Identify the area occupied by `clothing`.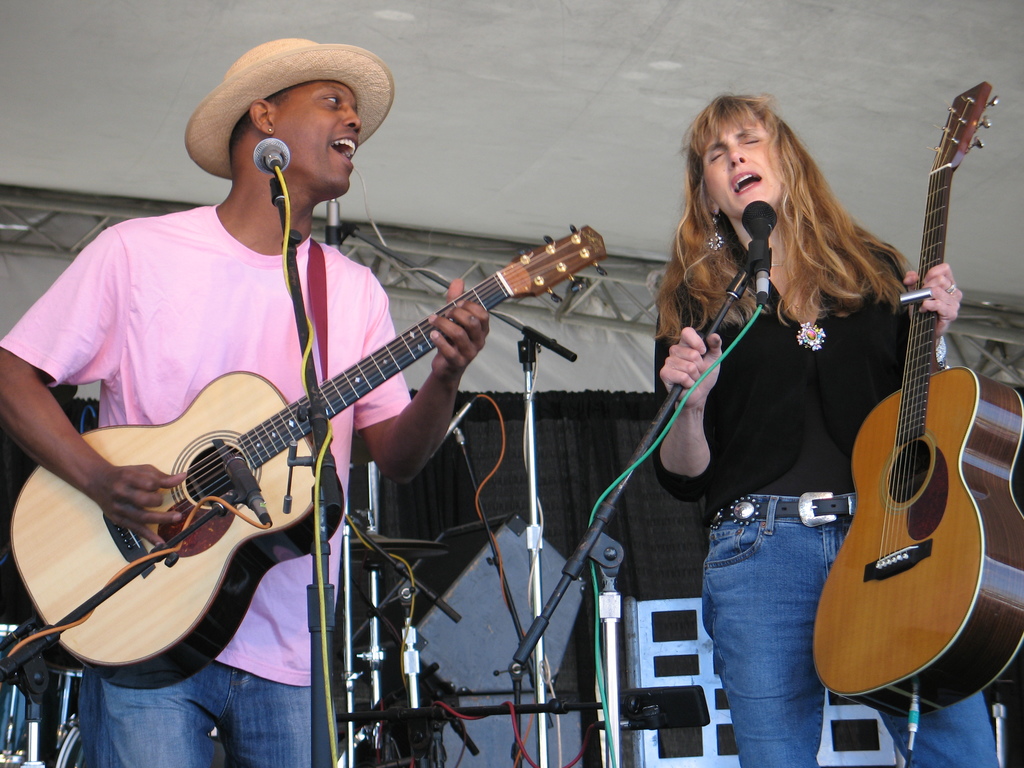
Area: pyautogui.locateOnScreen(2, 196, 415, 687).
